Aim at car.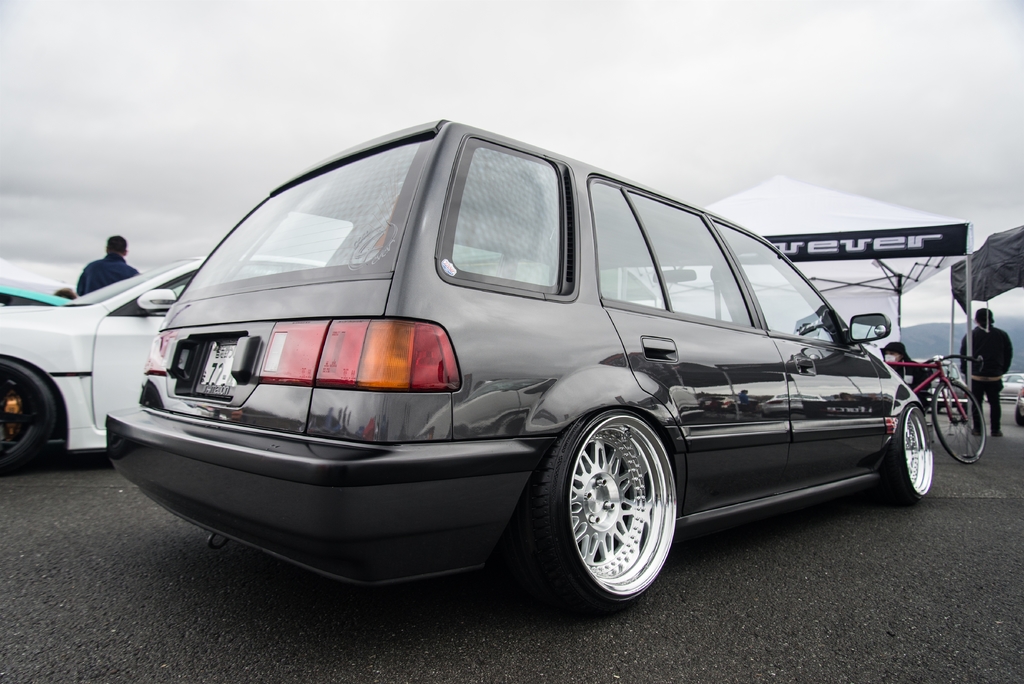
Aimed at crop(916, 355, 973, 424).
